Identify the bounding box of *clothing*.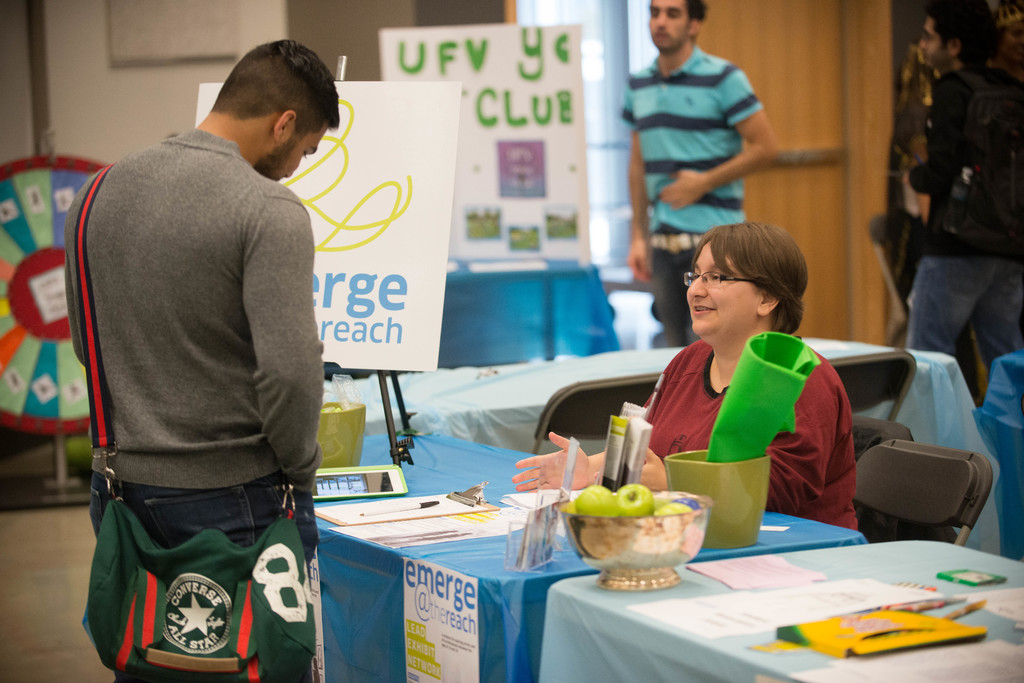
bbox=(65, 156, 311, 679).
